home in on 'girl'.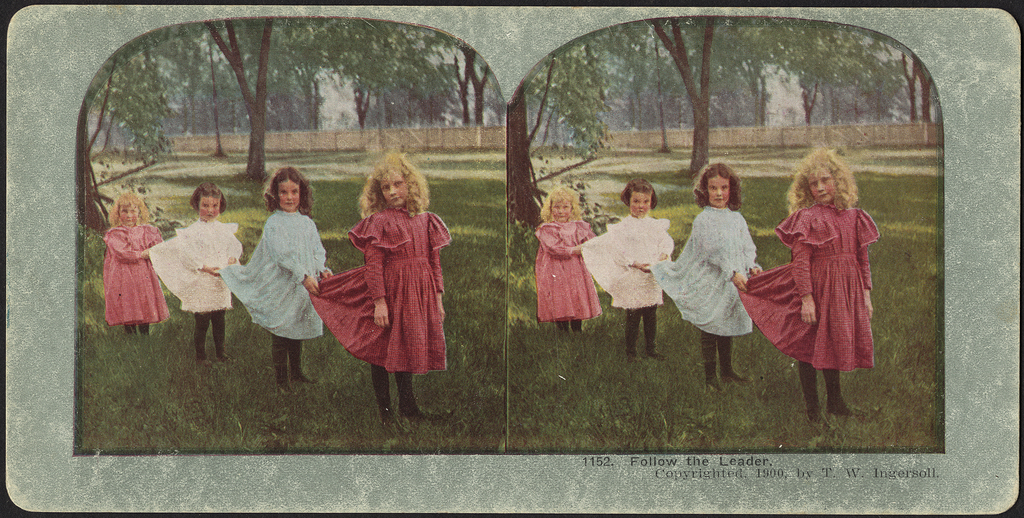
Homed in at 223/164/335/399.
